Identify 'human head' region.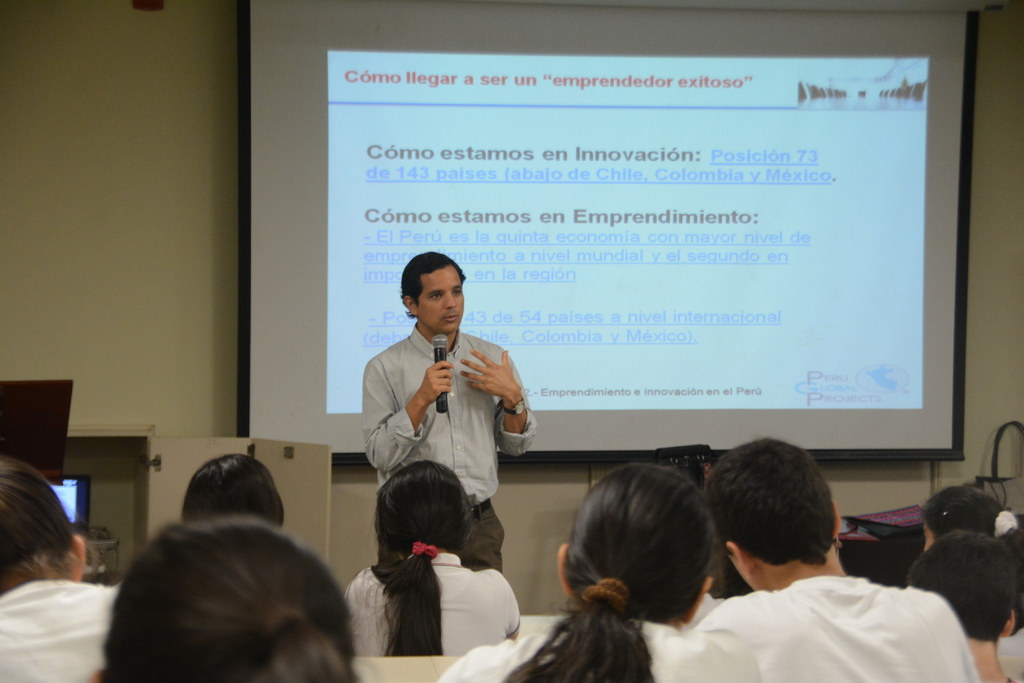
Region: 551,464,719,632.
